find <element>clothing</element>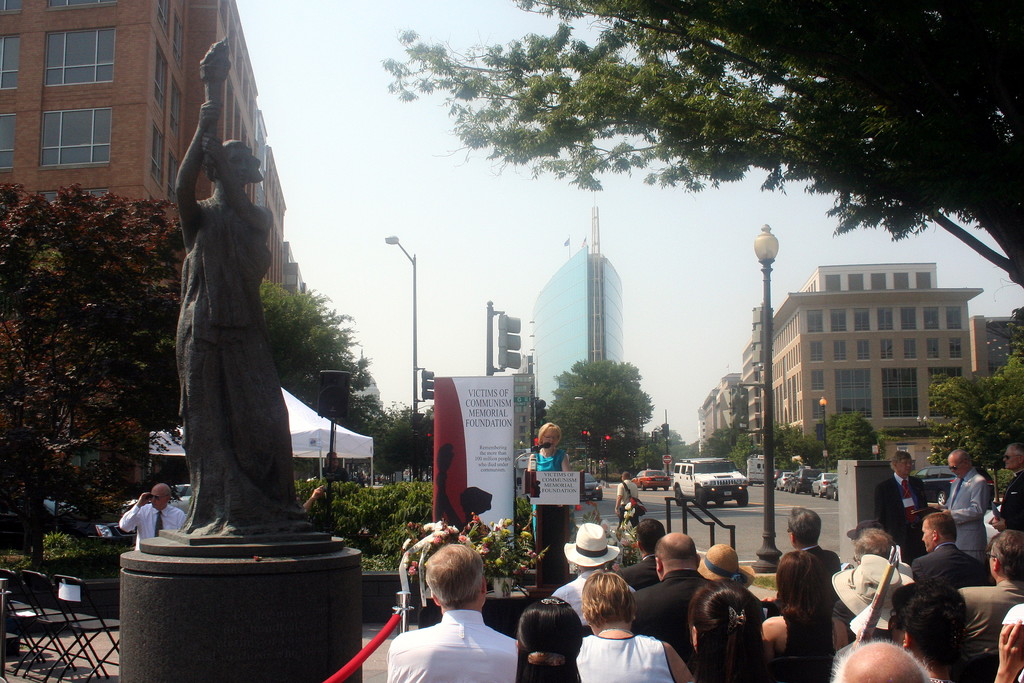
{"x1": 998, "y1": 461, "x2": 1023, "y2": 529}
